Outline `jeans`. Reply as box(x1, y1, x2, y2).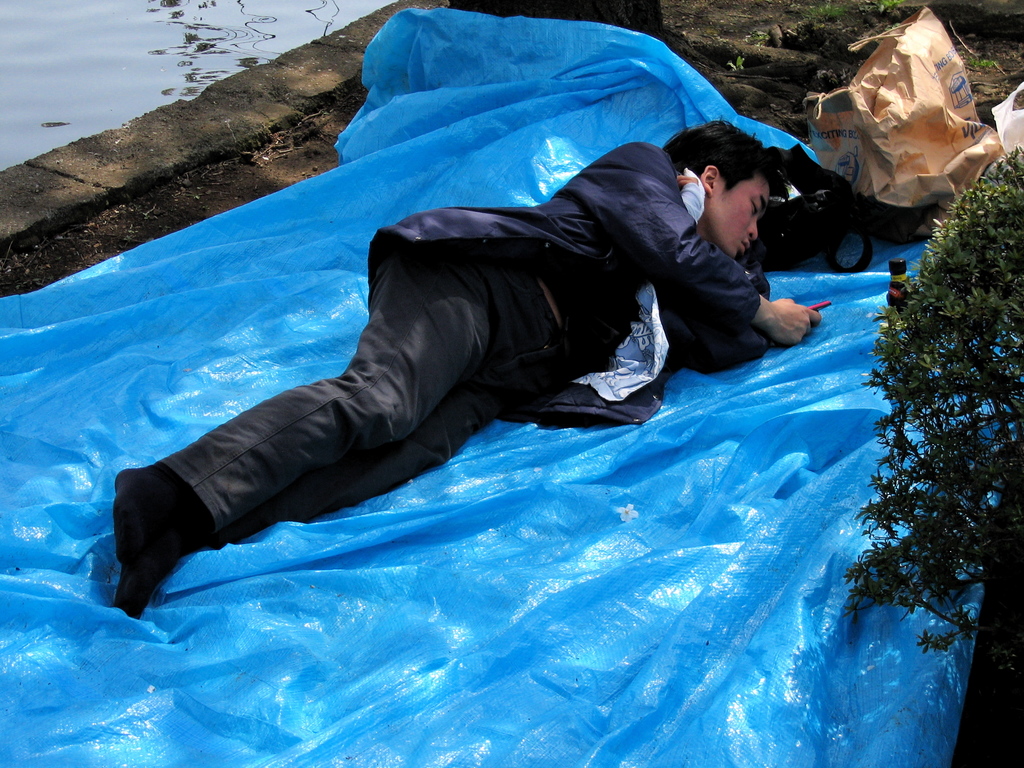
box(162, 244, 512, 562).
